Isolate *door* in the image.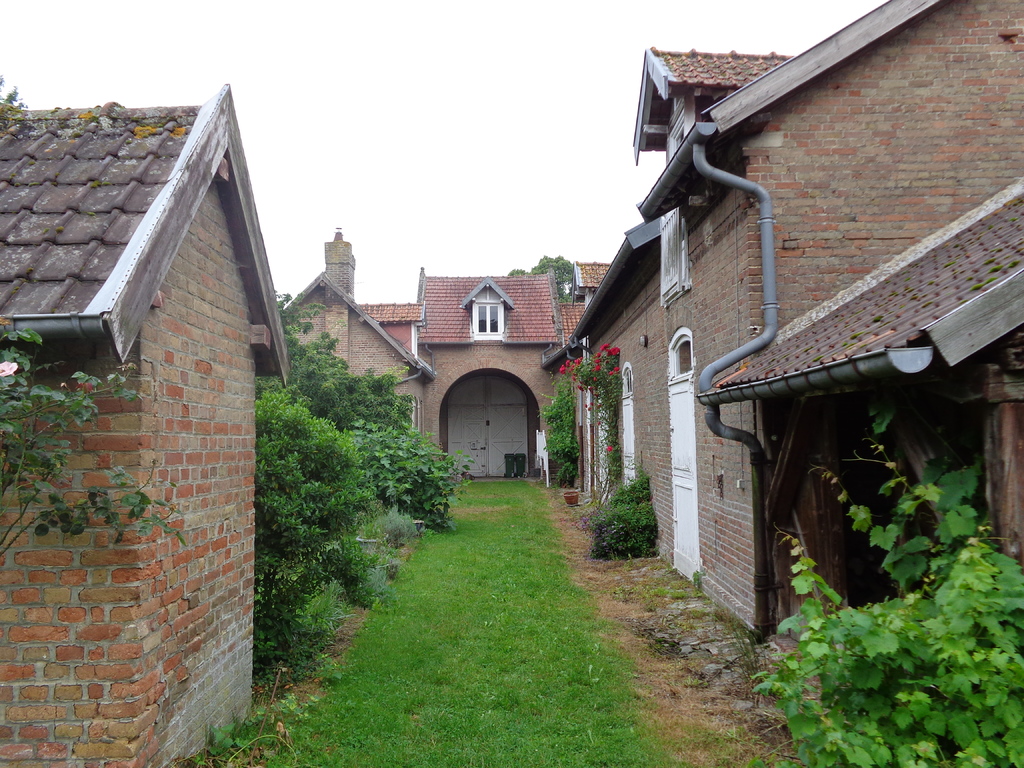
Isolated region: detection(621, 397, 636, 490).
